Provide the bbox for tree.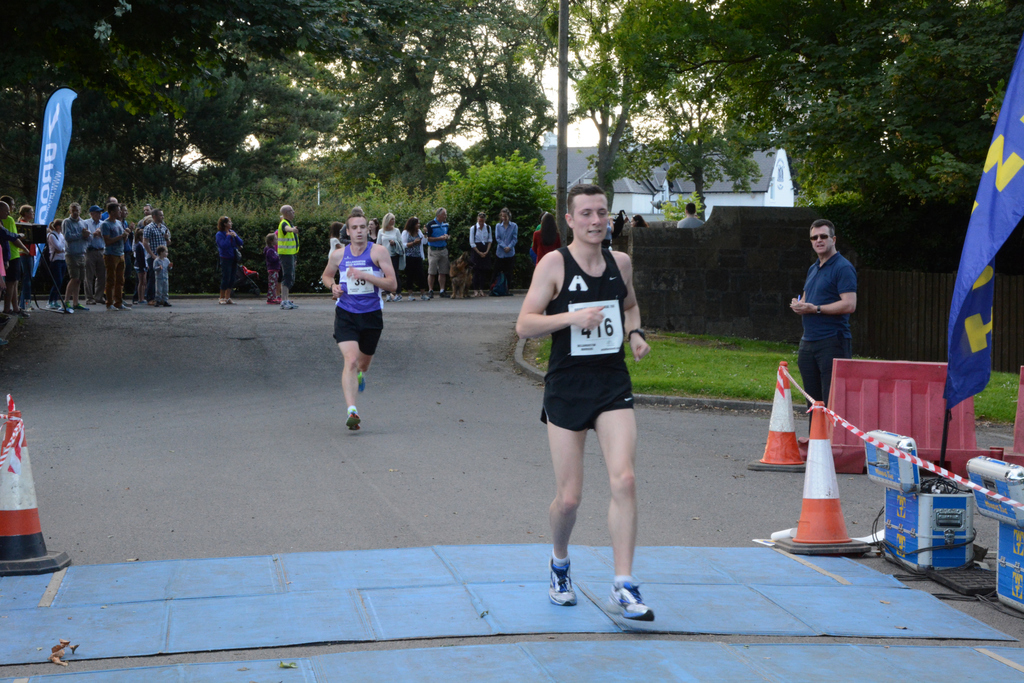
[49,0,150,218].
